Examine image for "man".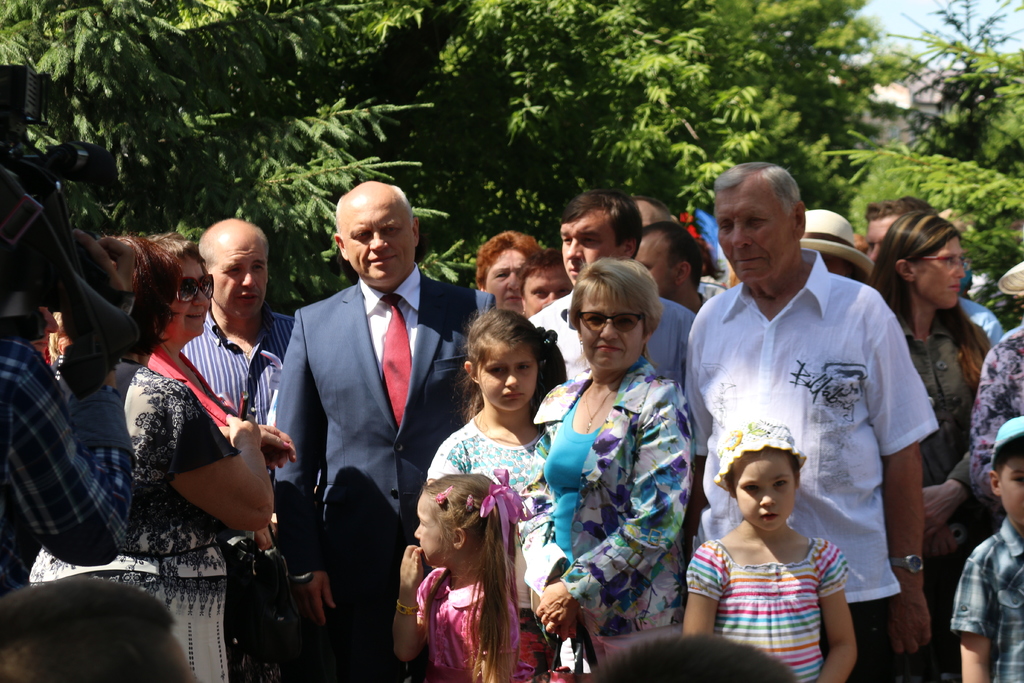
Examination result: pyautogui.locateOnScreen(630, 192, 682, 230).
